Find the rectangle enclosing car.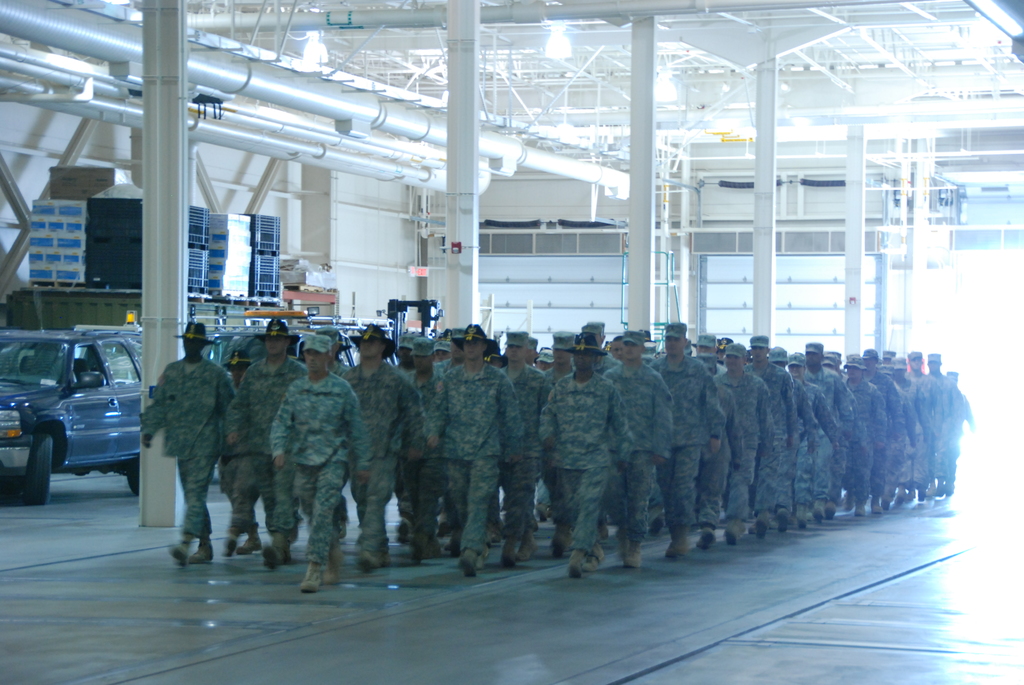
x1=196 y1=308 x2=399 y2=468.
